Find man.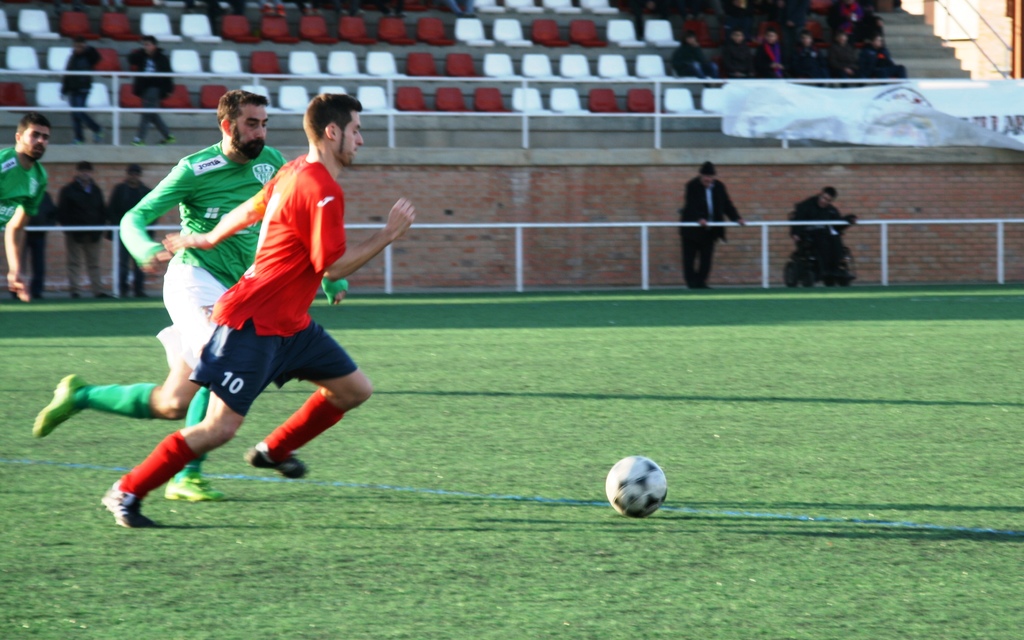
(x1=111, y1=165, x2=153, y2=303).
